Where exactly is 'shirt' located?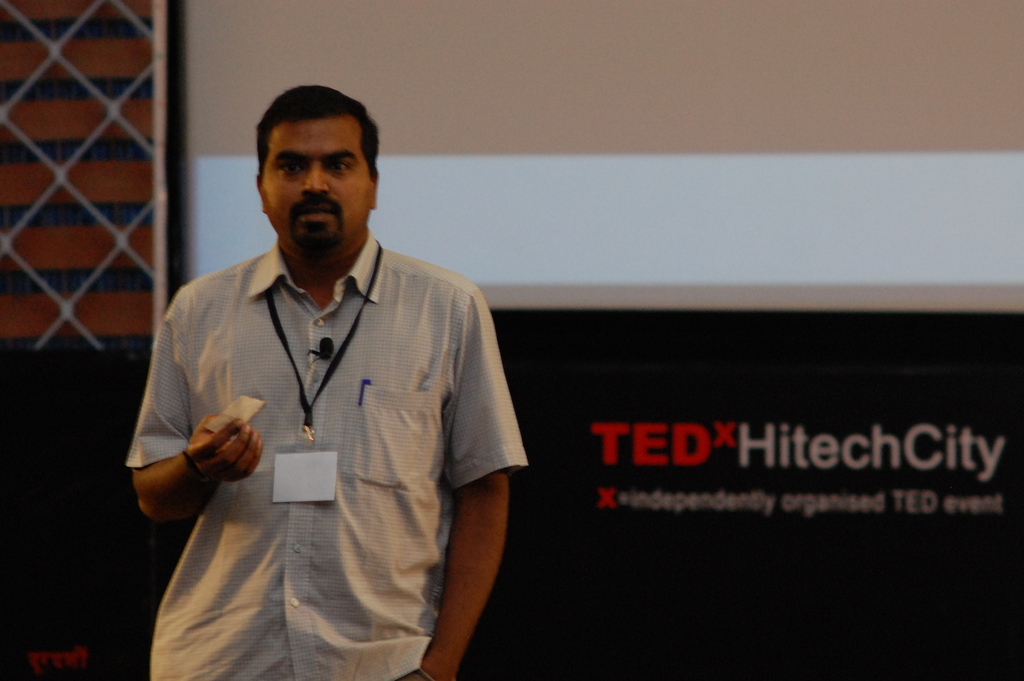
Its bounding box is 123/220/520/631.
